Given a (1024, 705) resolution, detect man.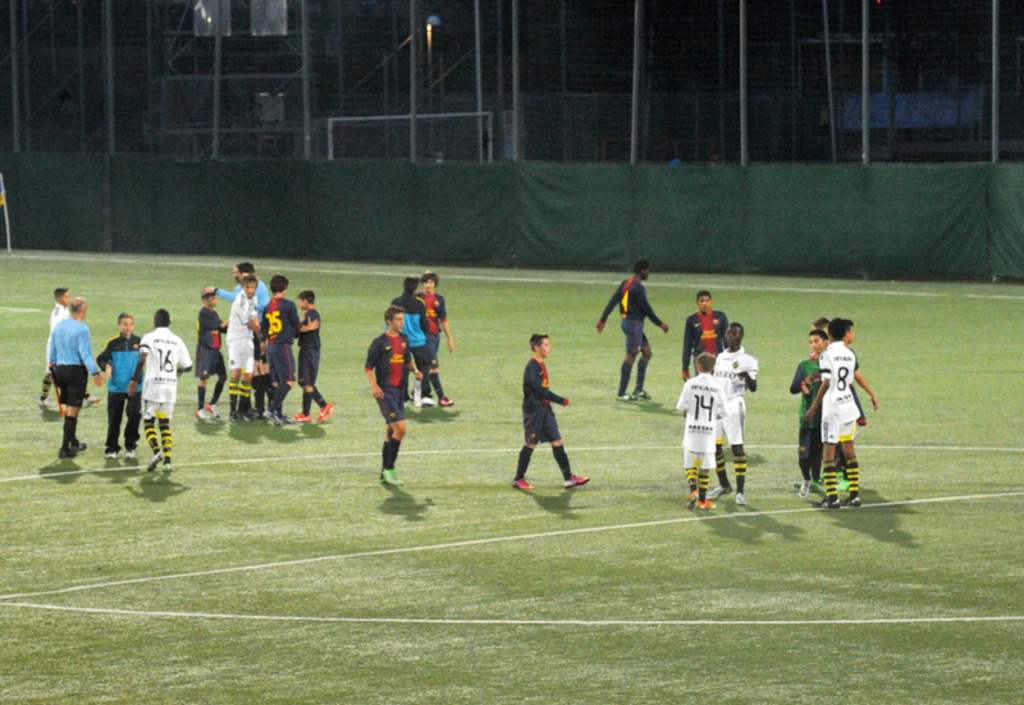
bbox=(47, 296, 104, 455).
